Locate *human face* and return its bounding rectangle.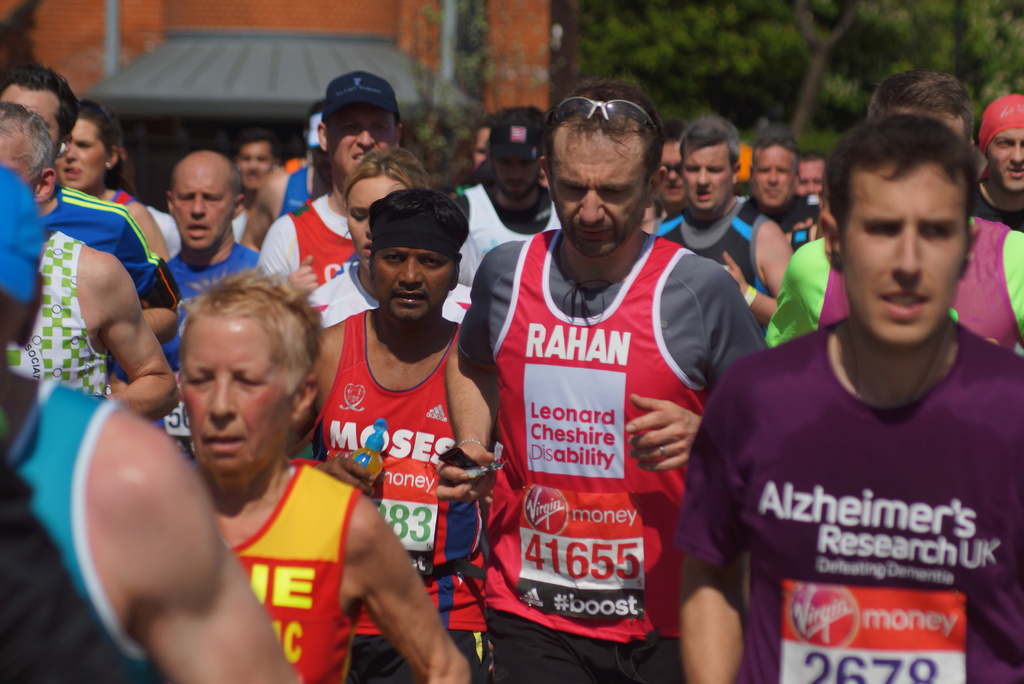
52:117:105:190.
